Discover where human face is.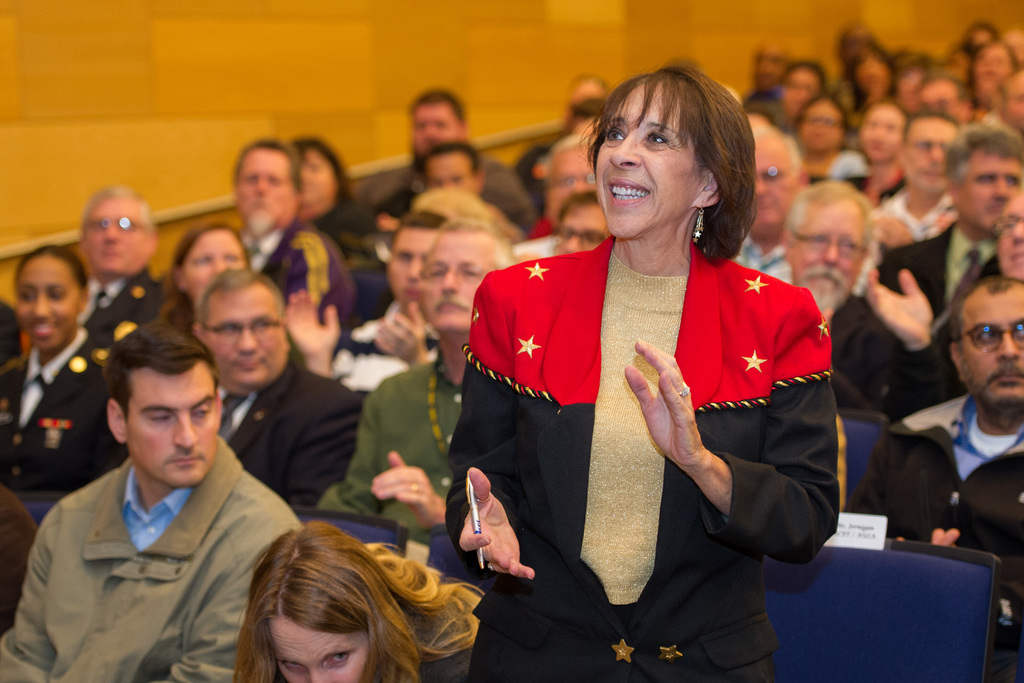
Discovered at <bbox>300, 150, 331, 208</bbox>.
